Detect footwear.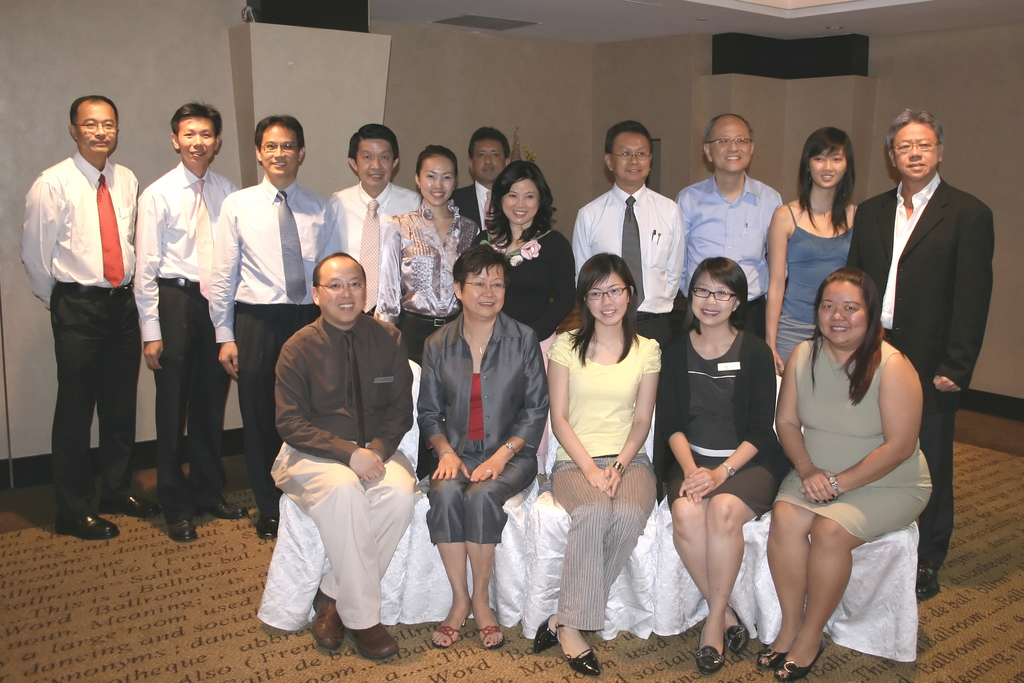
Detected at rect(195, 495, 252, 523).
